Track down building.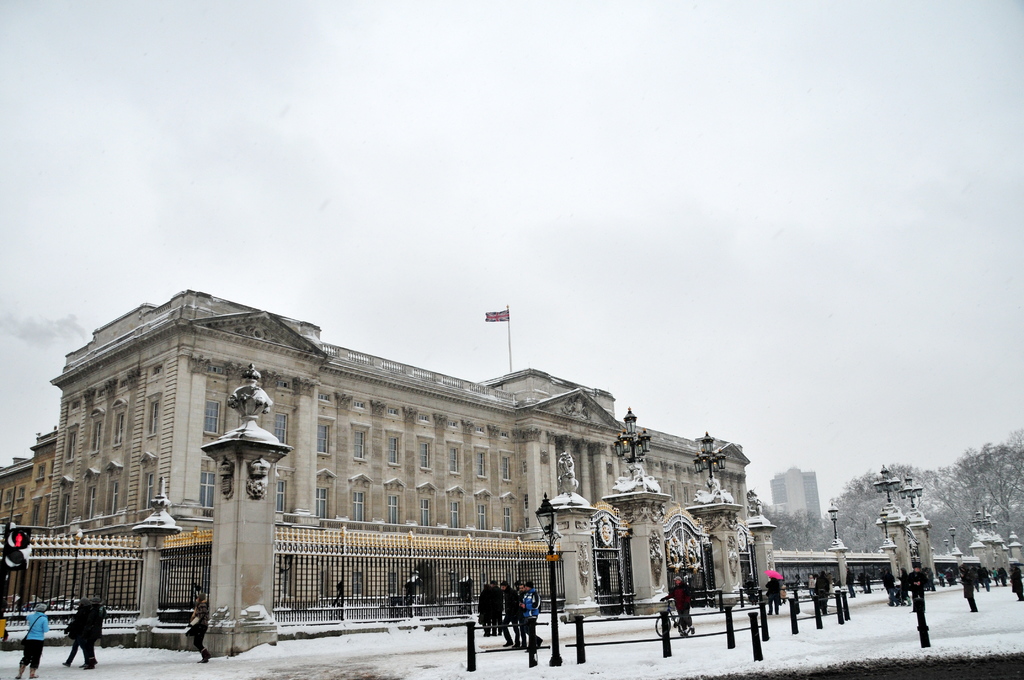
Tracked to crop(0, 282, 757, 638).
